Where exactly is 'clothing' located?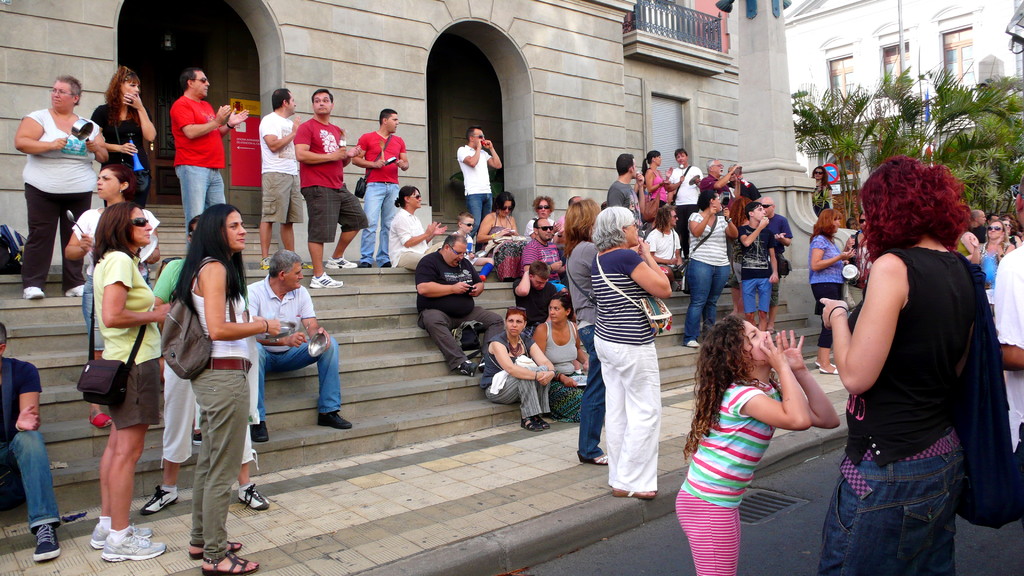
Its bounding box is locate(520, 238, 568, 293).
